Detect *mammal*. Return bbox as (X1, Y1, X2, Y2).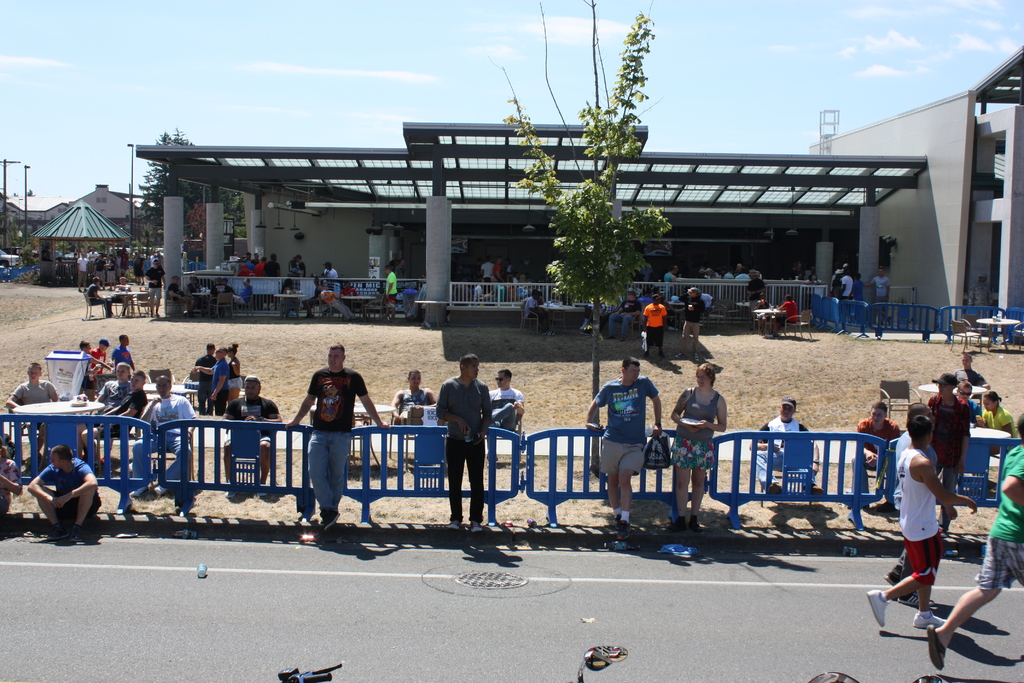
(237, 259, 253, 278).
